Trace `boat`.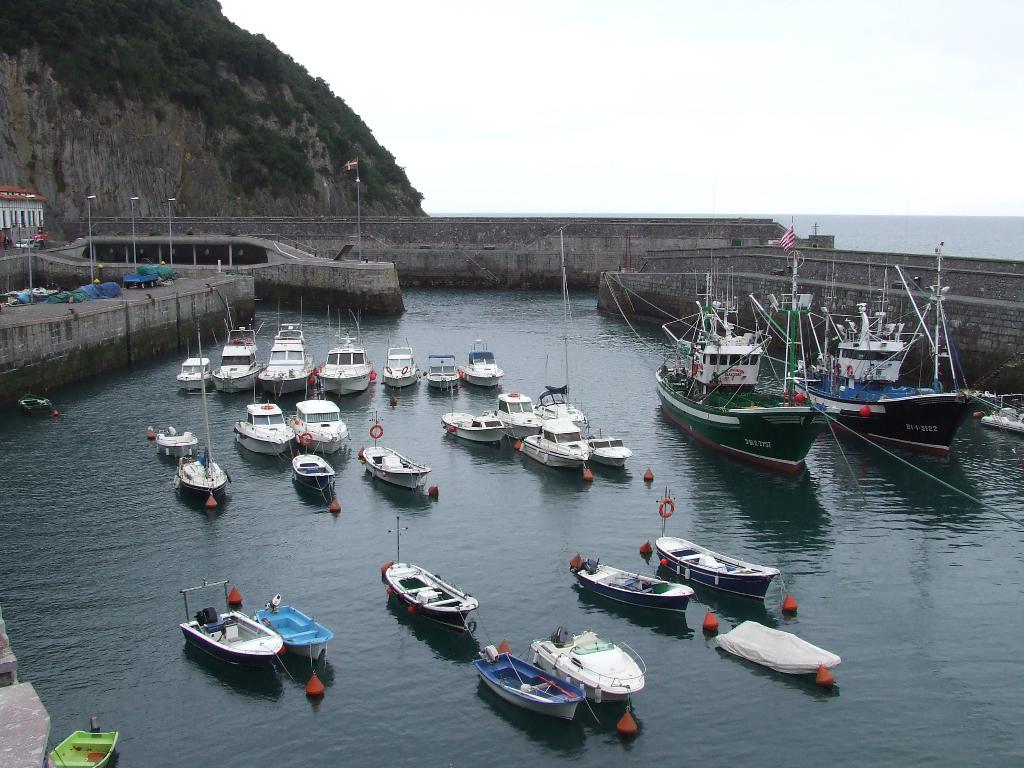
Traced to BBox(175, 352, 216, 395).
